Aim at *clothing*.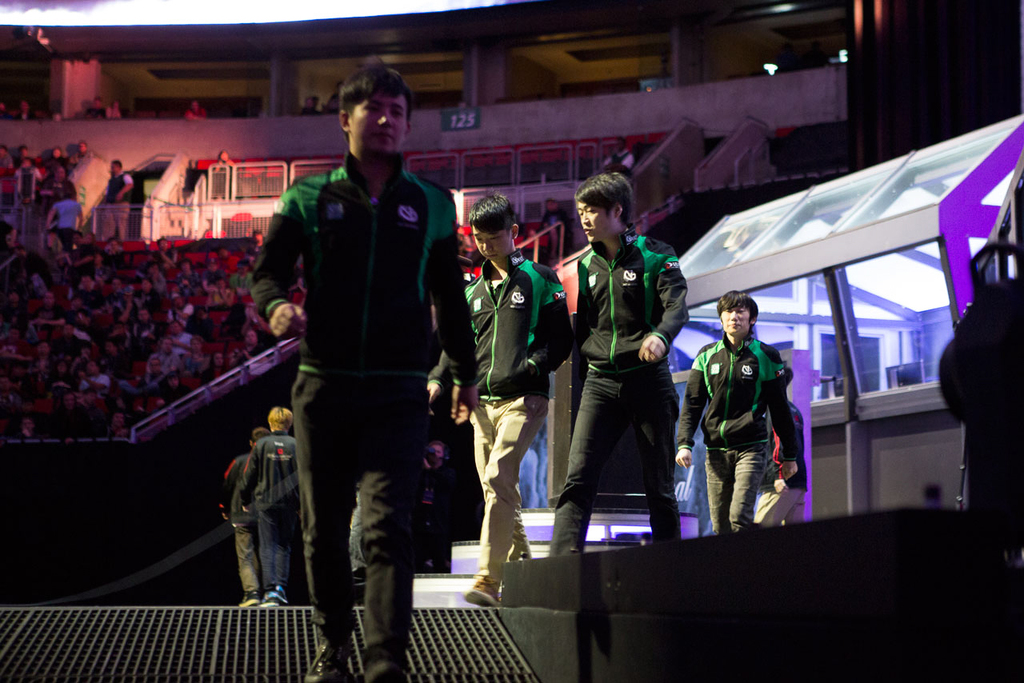
Aimed at locate(540, 213, 566, 258).
